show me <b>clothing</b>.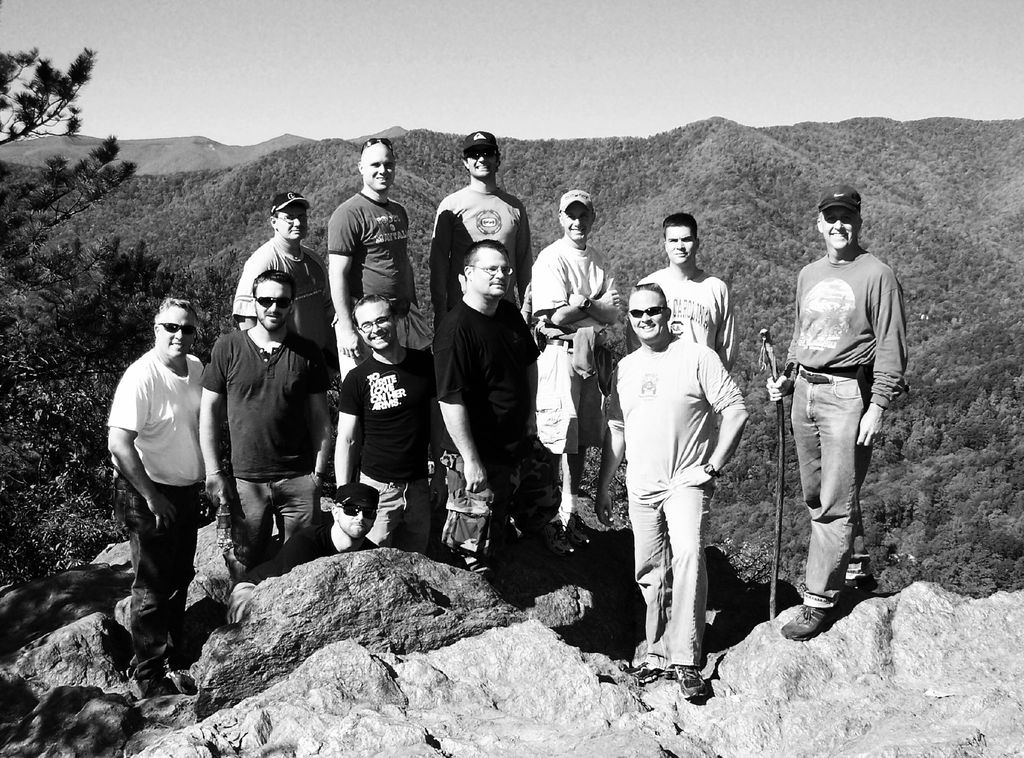
<b>clothing</b> is here: [108,348,205,680].
